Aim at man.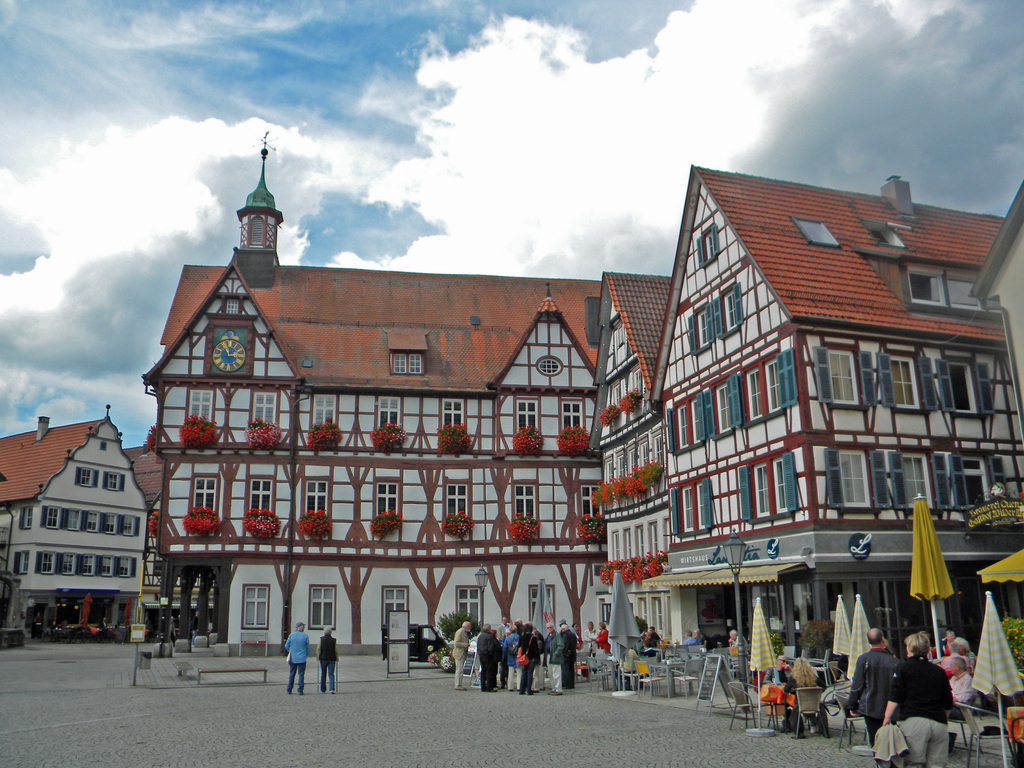
Aimed at 512 622 537 699.
